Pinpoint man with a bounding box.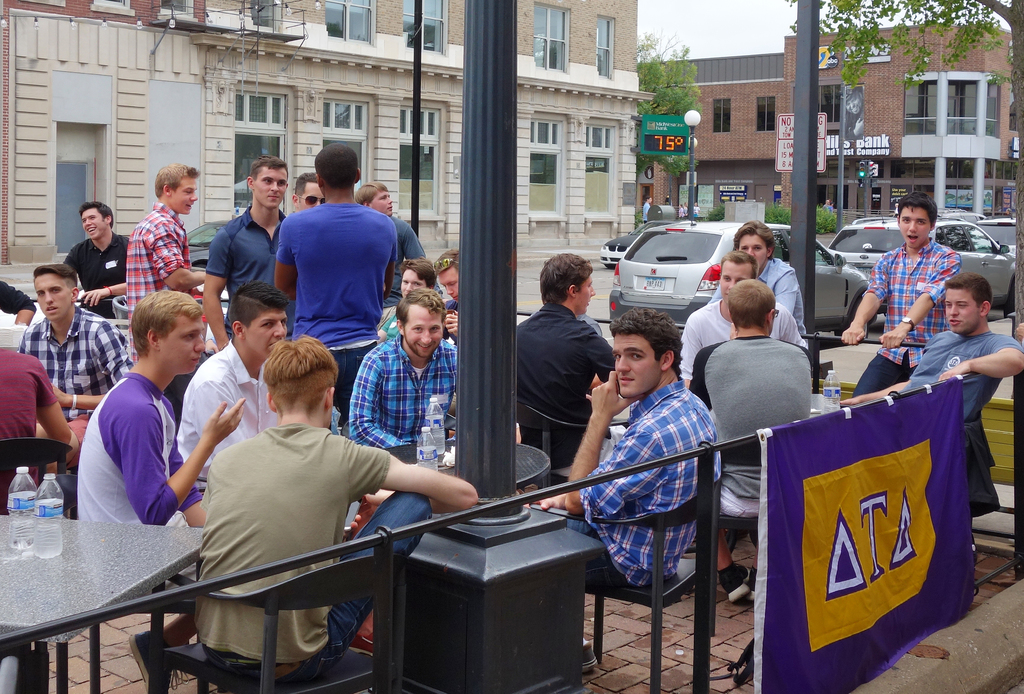
pyautogui.locateOnScreen(356, 183, 437, 346).
